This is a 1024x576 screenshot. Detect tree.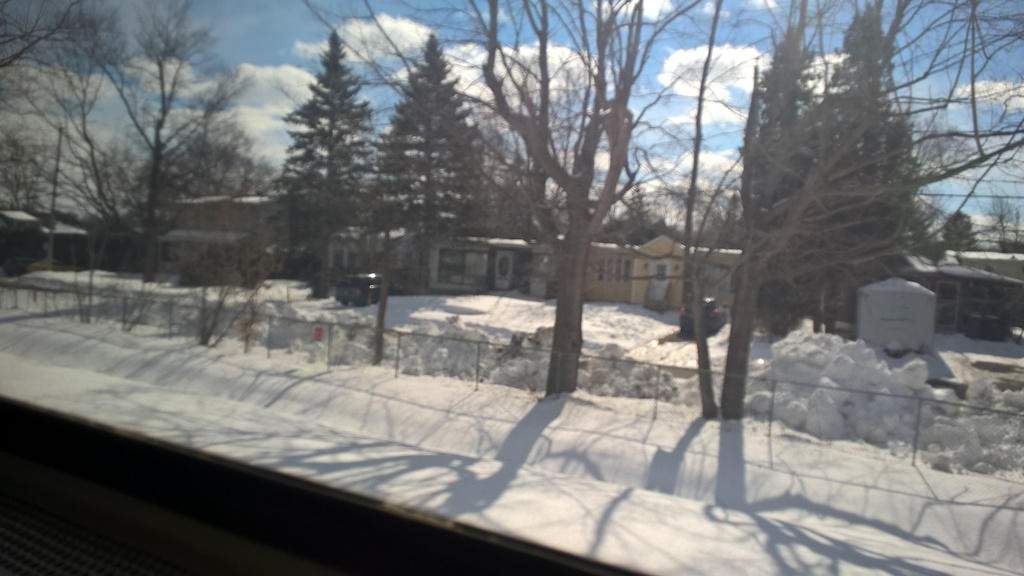
262:26:377:264.
